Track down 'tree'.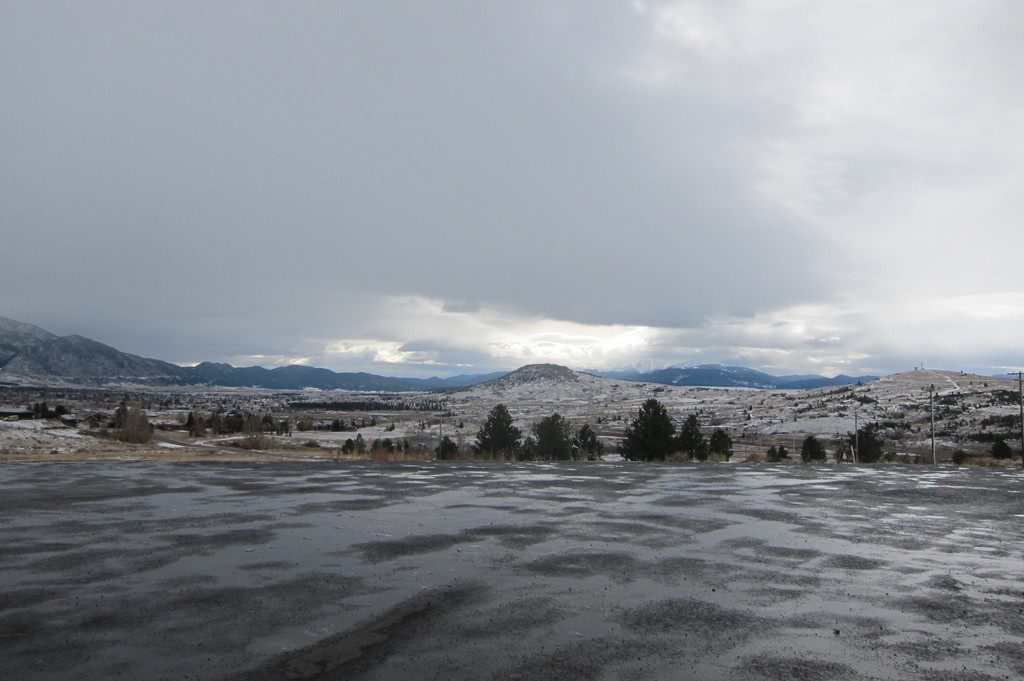
Tracked to x1=530, y1=403, x2=575, y2=461.
